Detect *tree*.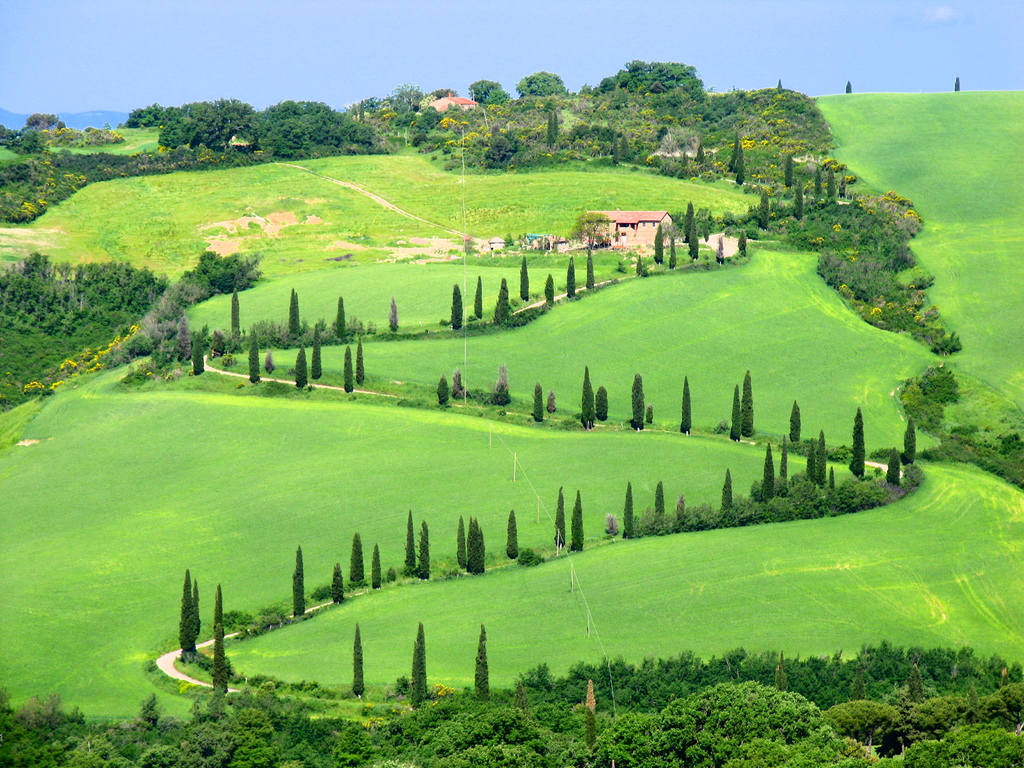
Detected at select_region(451, 284, 461, 328).
